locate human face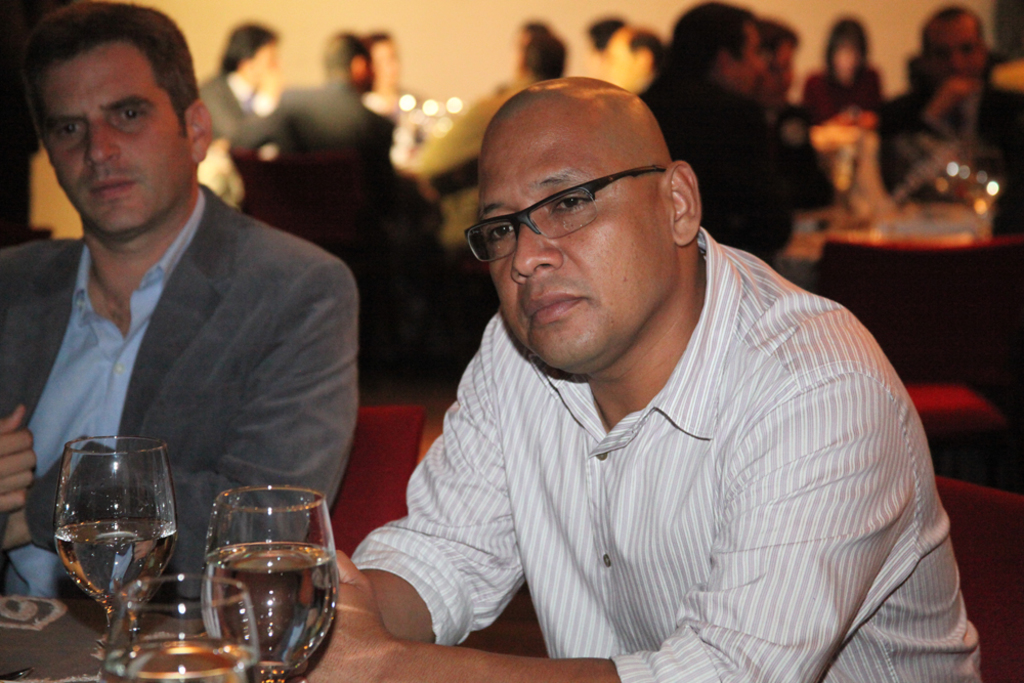
bbox(726, 23, 767, 94)
